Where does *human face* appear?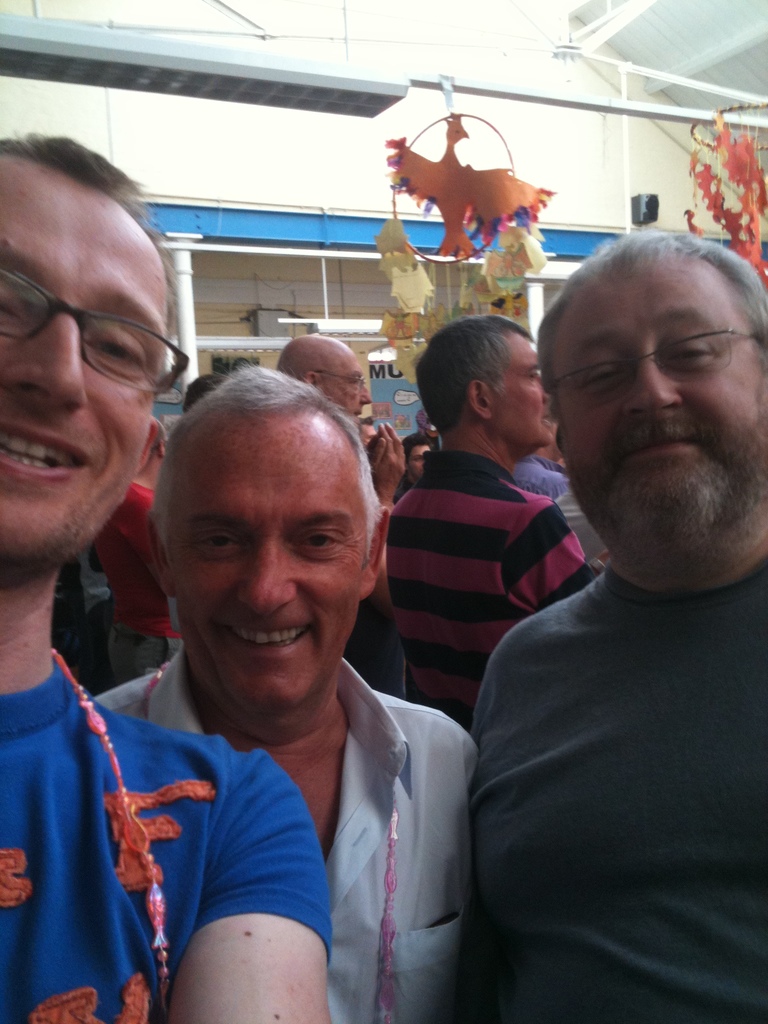
Appears at crop(0, 174, 168, 559).
